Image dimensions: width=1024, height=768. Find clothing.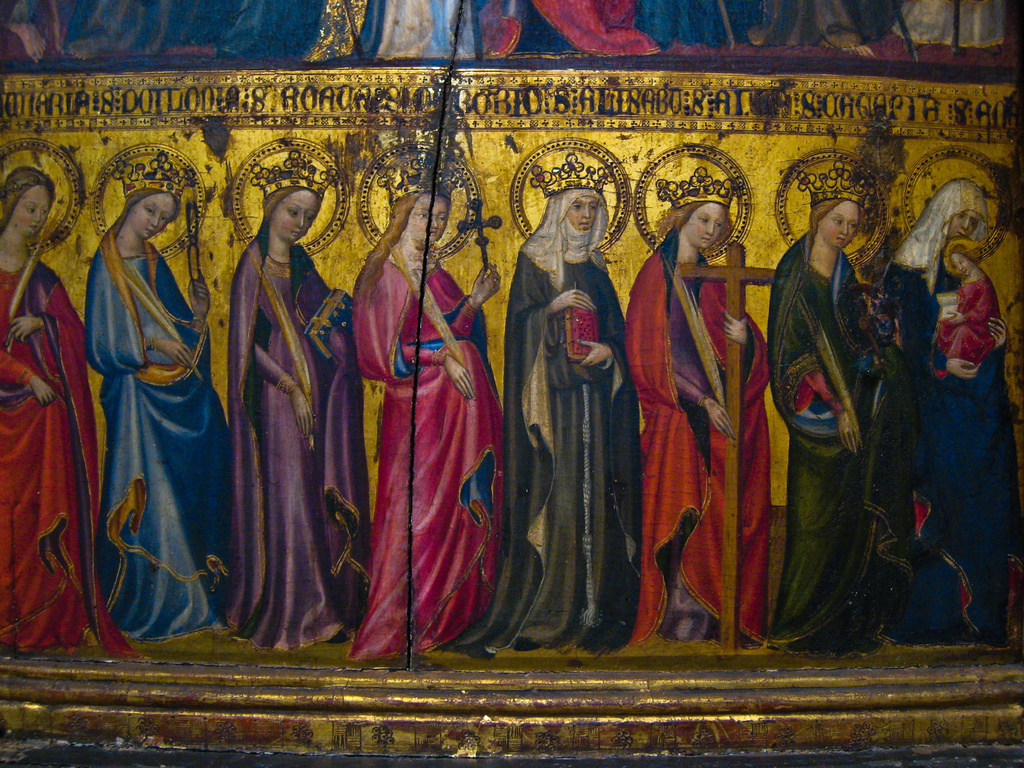
(617, 228, 777, 651).
